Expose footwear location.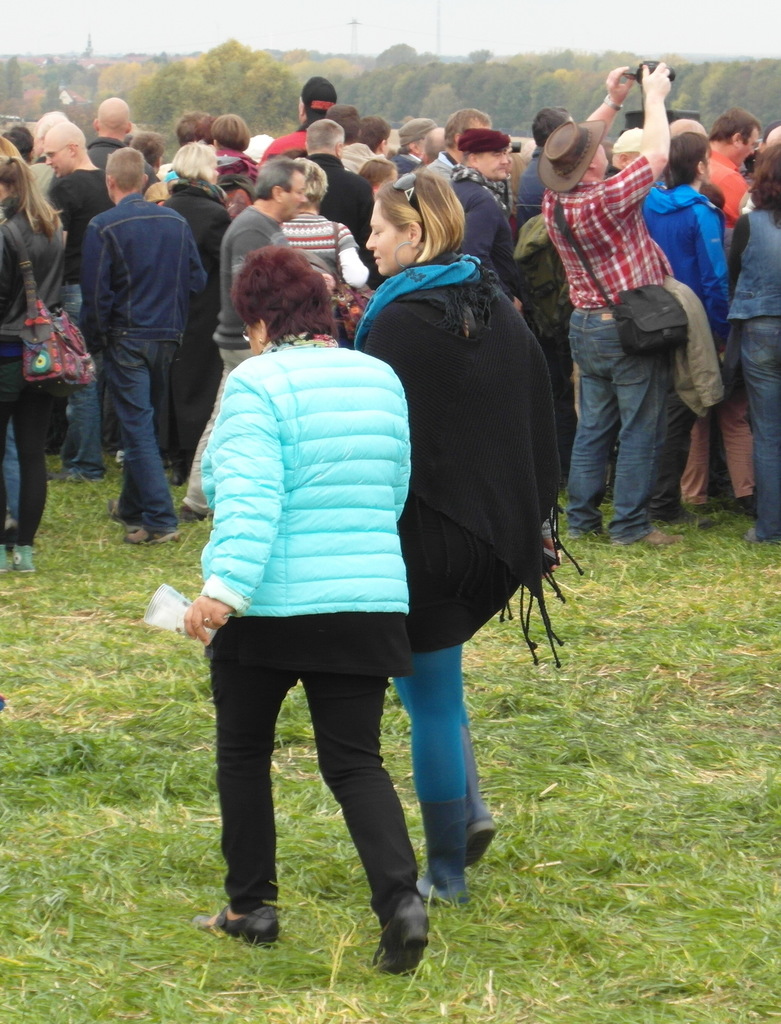
Exposed at select_region(417, 801, 472, 906).
